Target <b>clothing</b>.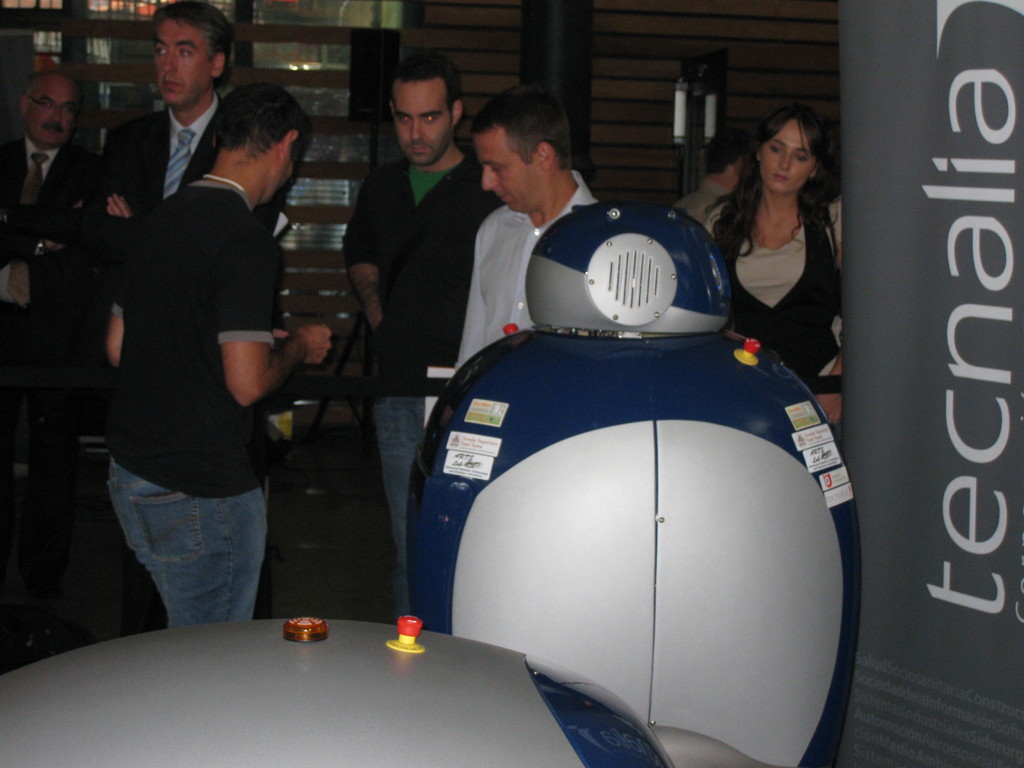
Target region: [346, 154, 504, 621].
